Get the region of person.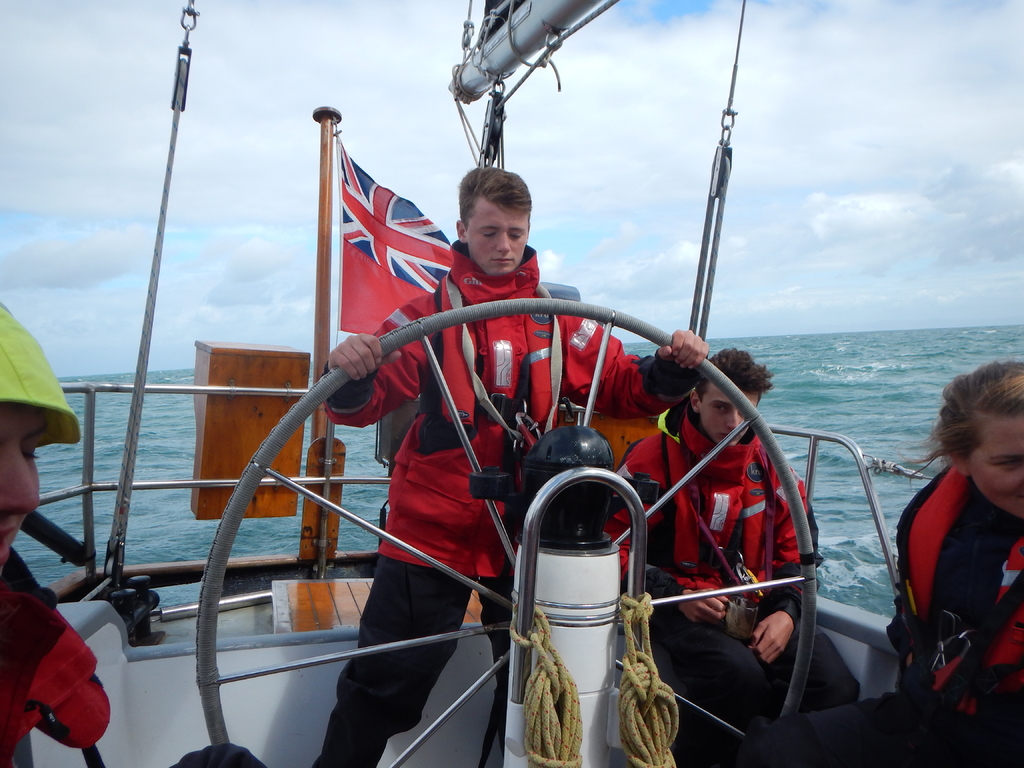
select_region(0, 309, 111, 767).
